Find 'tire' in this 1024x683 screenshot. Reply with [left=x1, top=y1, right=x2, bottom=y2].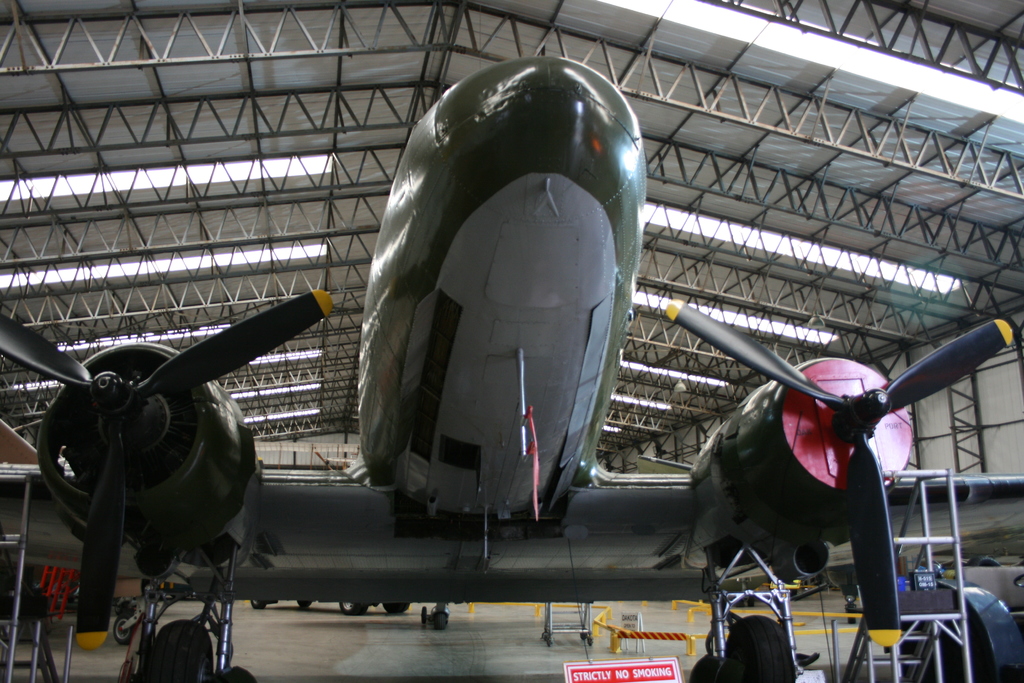
[left=142, top=614, right=214, bottom=682].
